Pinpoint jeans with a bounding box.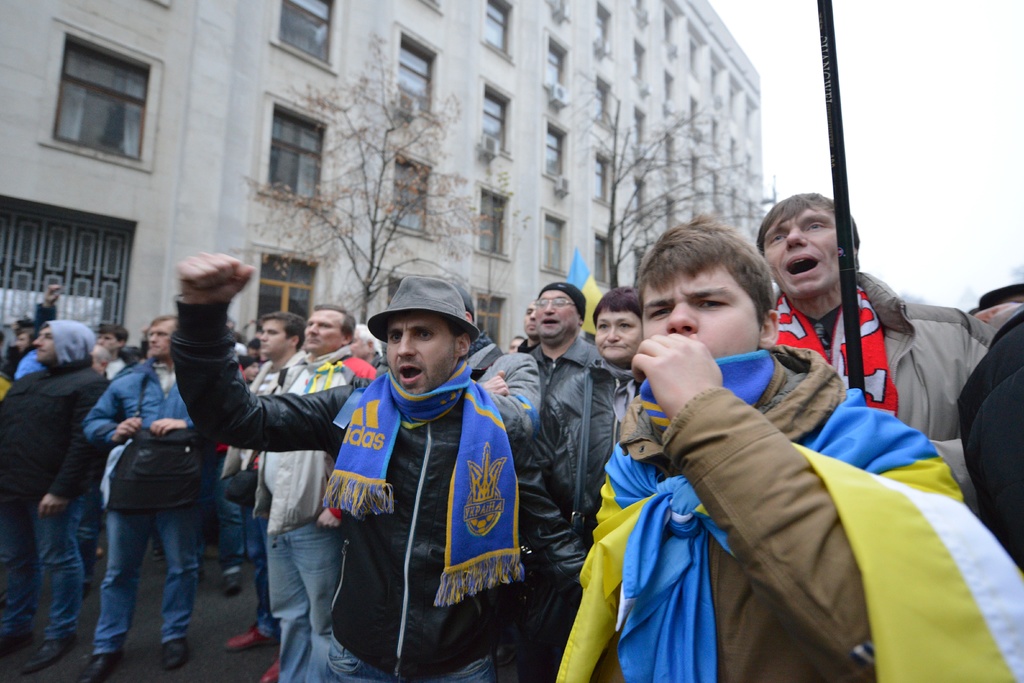
[x1=4, y1=491, x2=84, y2=645].
